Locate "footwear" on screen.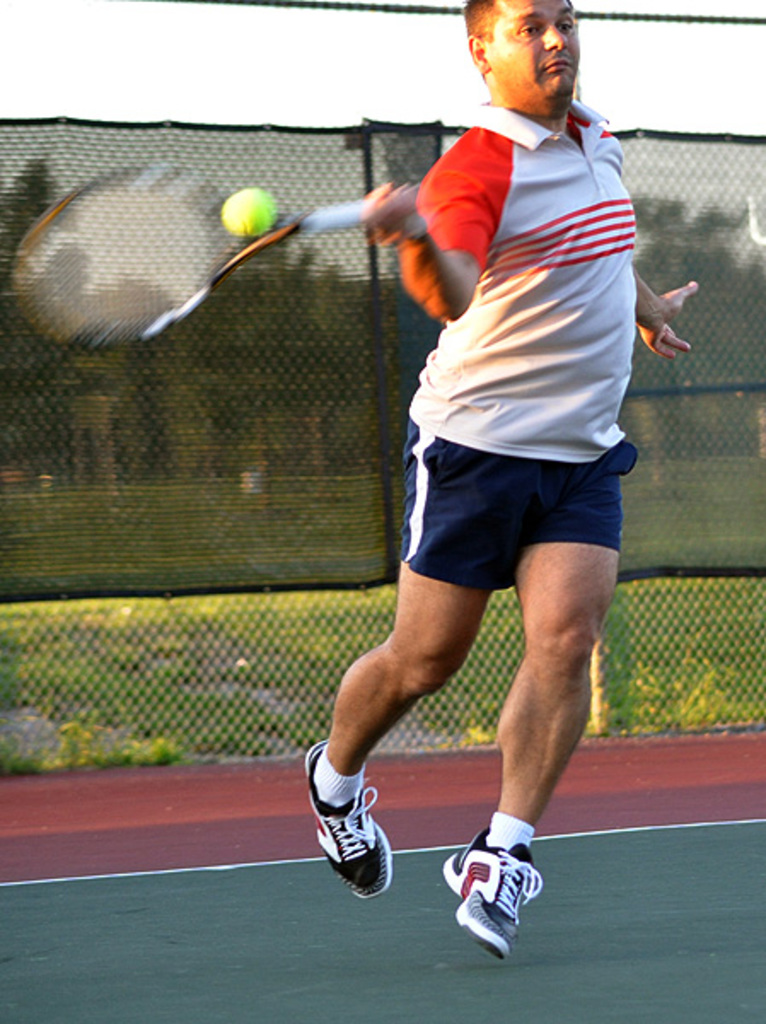
On screen at pyautogui.locateOnScreen(302, 741, 391, 901).
